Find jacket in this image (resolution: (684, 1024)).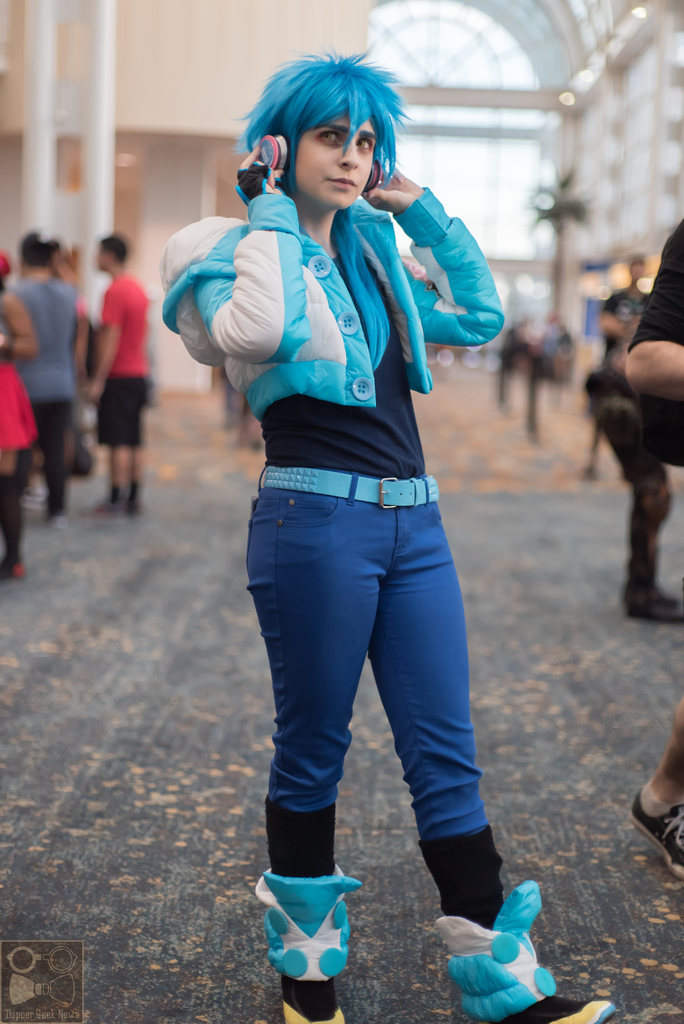
pyautogui.locateOnScreen(158, 97, 502, 443).
